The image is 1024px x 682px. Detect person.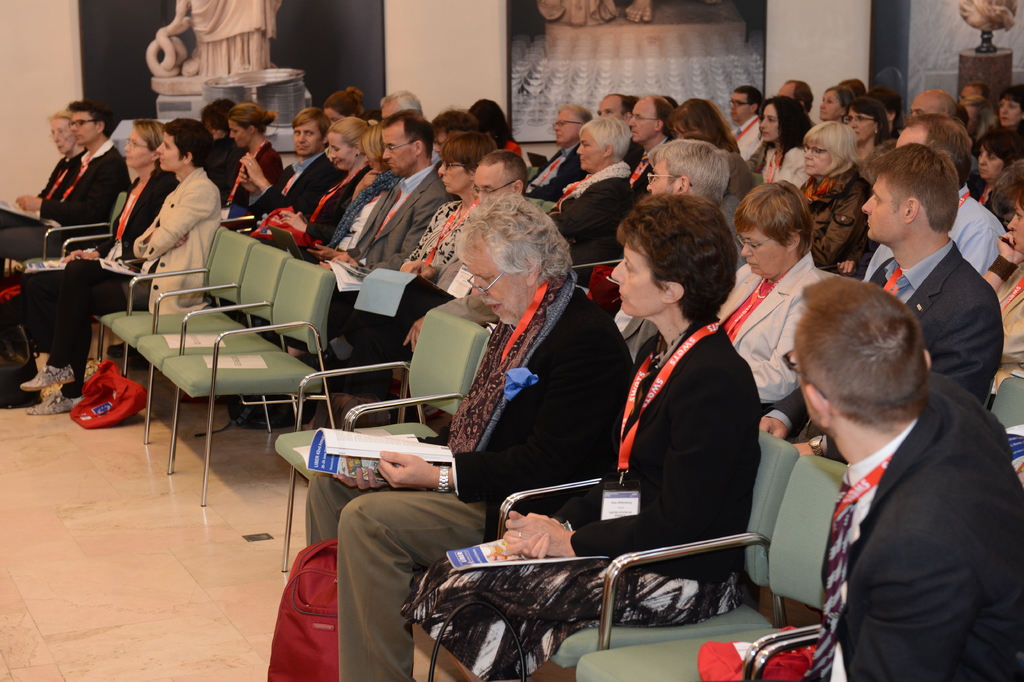
Detection: locate(894, 115, 1006, 279).
